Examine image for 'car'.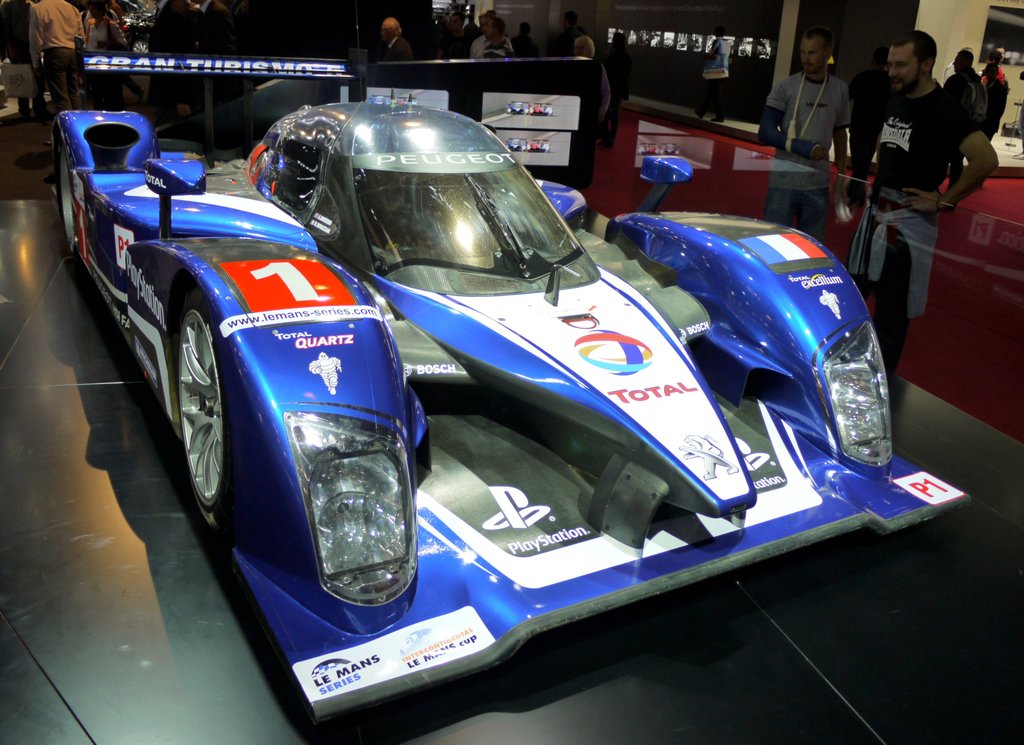
Examination result: BBox(49, 103, 970, 725).
